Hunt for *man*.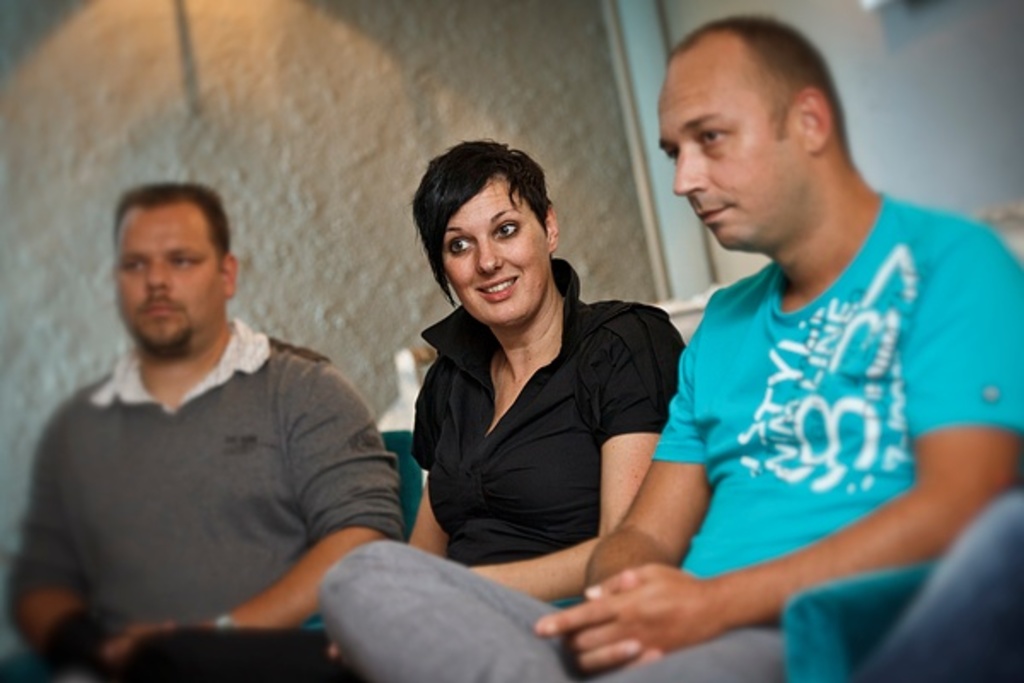
Hunted down at l=319, t=17, r=1022, b=681.
